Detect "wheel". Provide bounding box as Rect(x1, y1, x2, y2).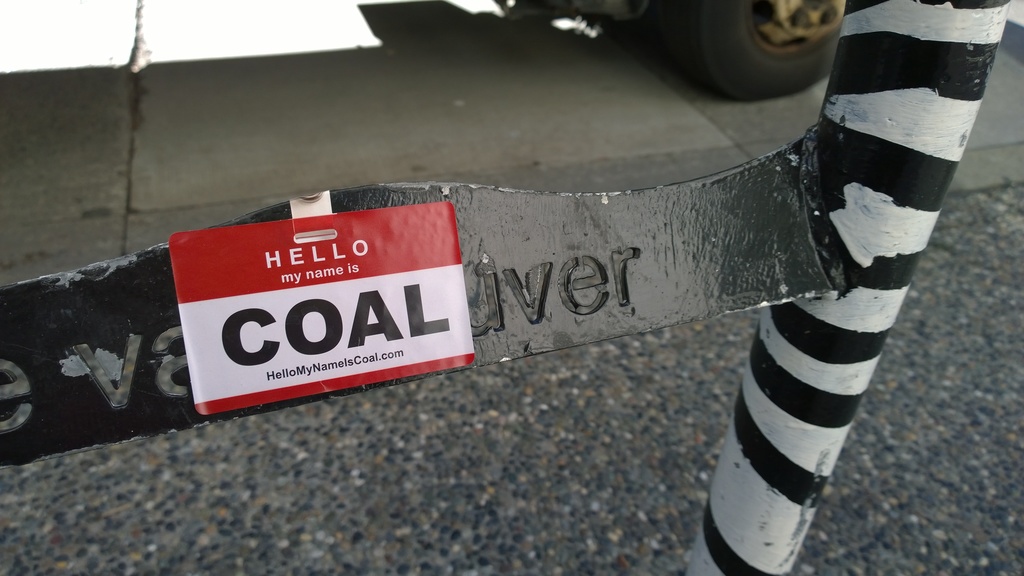
Rect(656, 0, 845, 100).
